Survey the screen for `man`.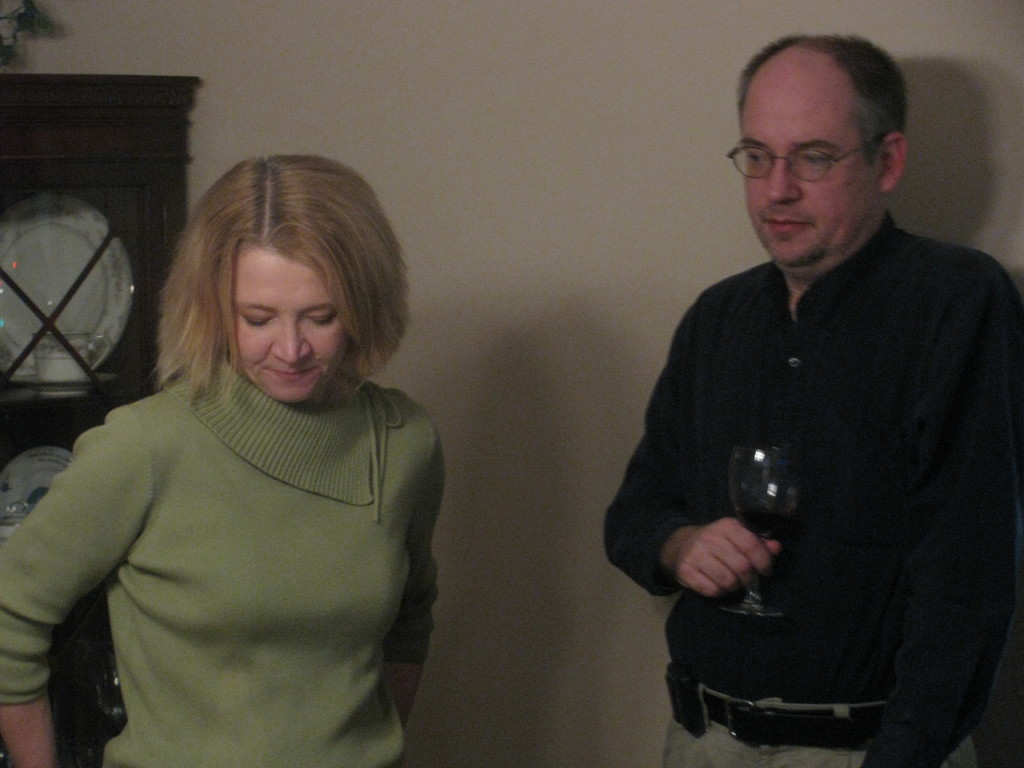
Survey found: <region>616, 28, 1017, 767</region>.
